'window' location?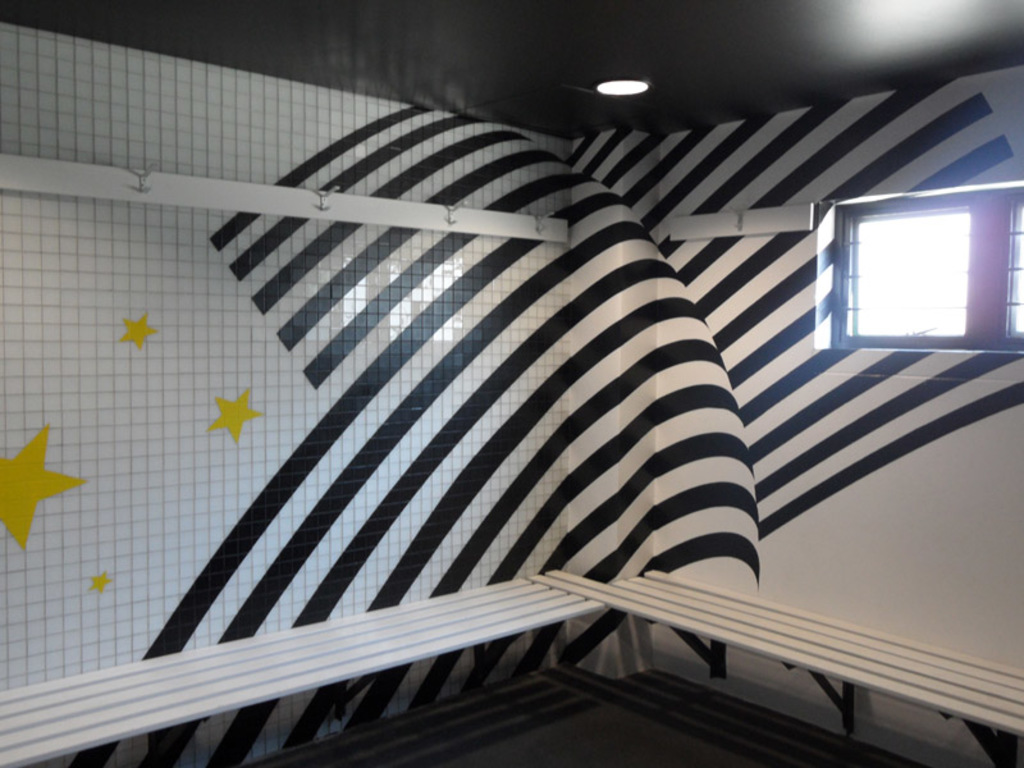
<bbox>823, 202, 1023, 349</bbox>
